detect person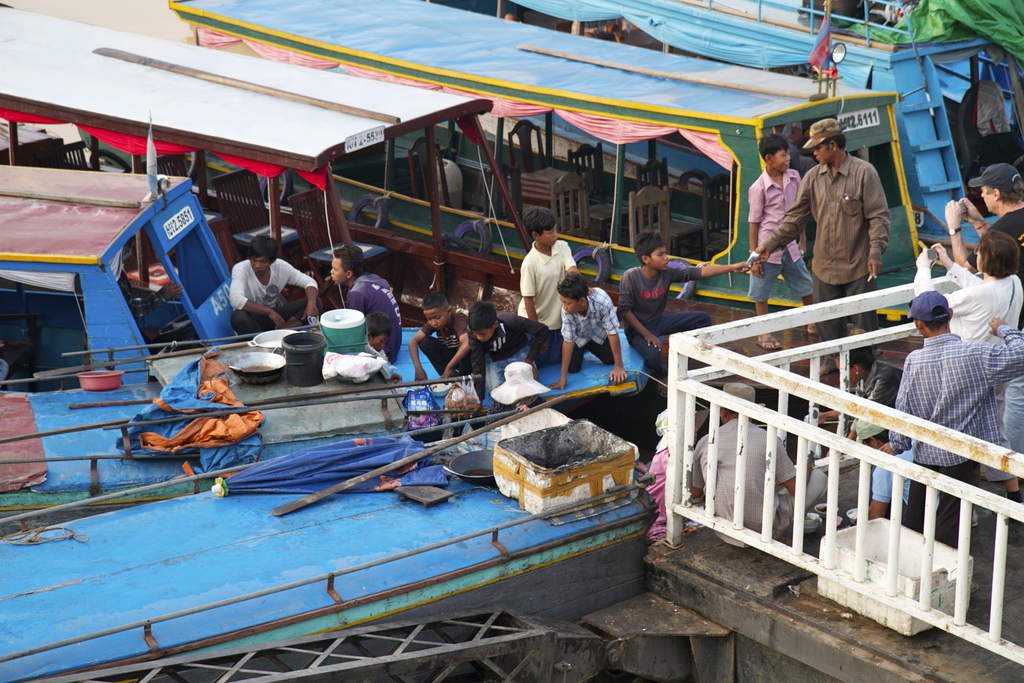
pyautogui.locateOnScreen(620, 243, 758, 348)
